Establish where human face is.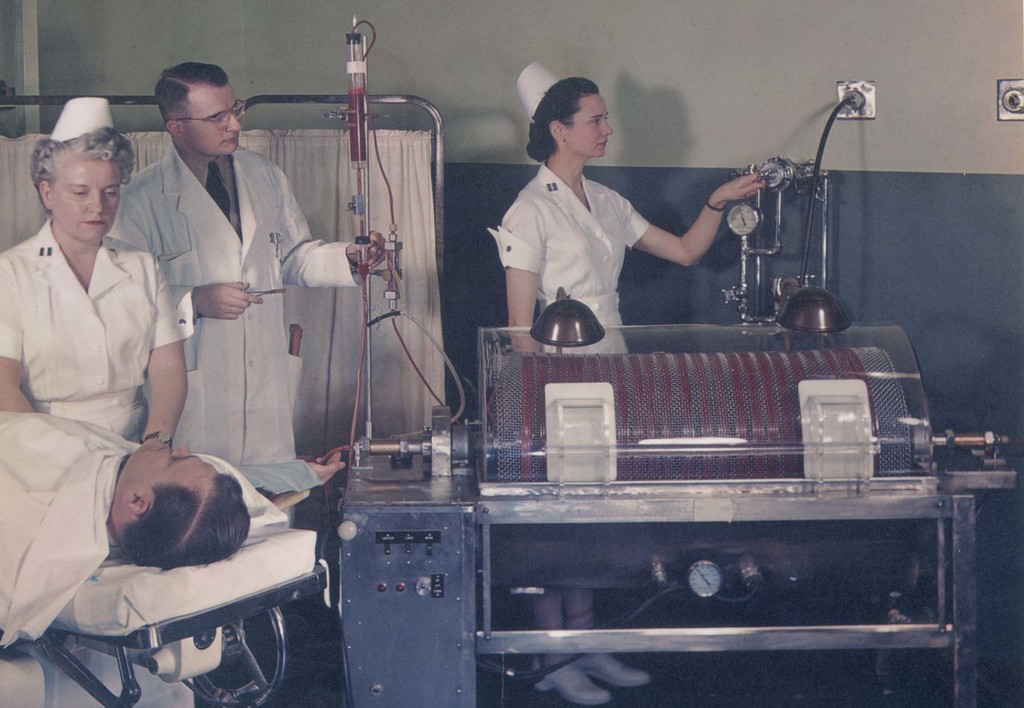
Established at BBox(50, 157, 122, 241).
